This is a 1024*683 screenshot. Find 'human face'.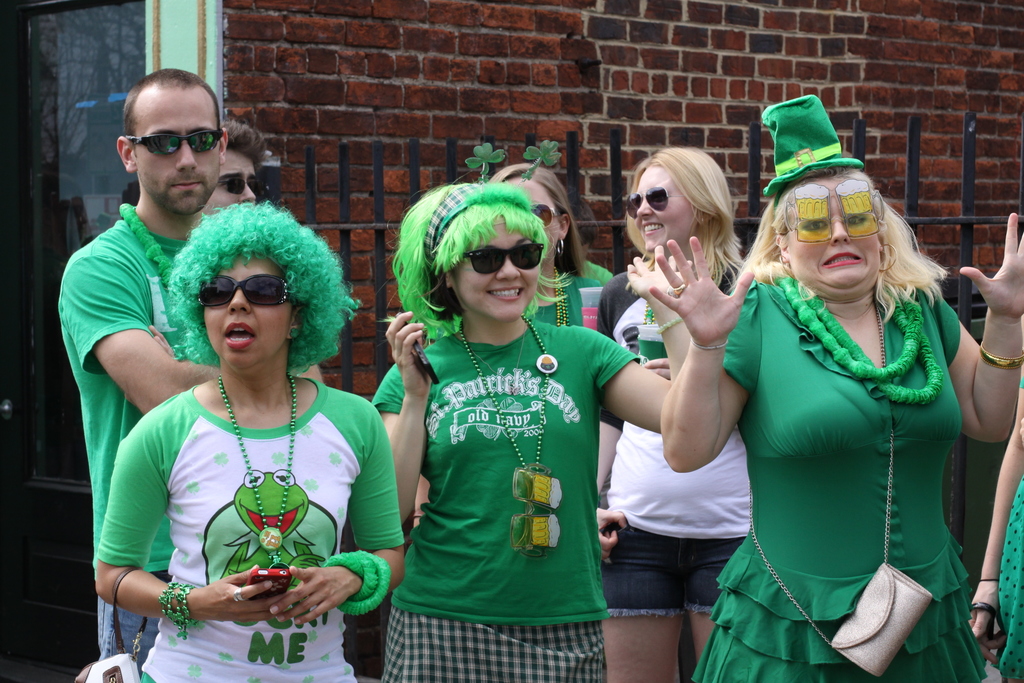
Bounding box: crop(202, 145, 255, 213).
